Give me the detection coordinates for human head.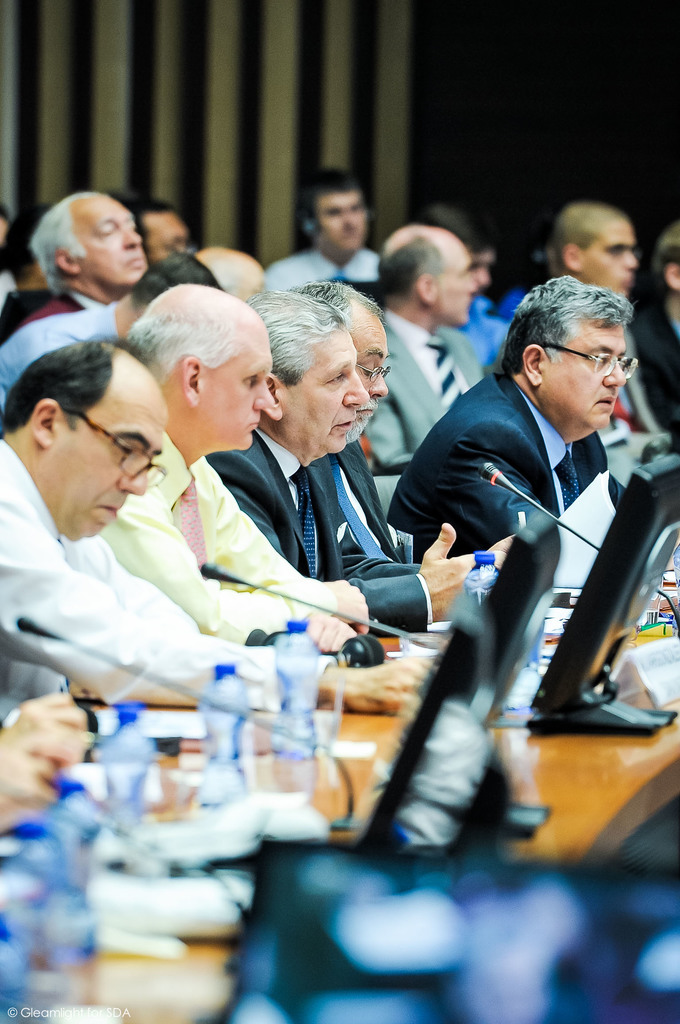
box(542, 204, 644, 295).
